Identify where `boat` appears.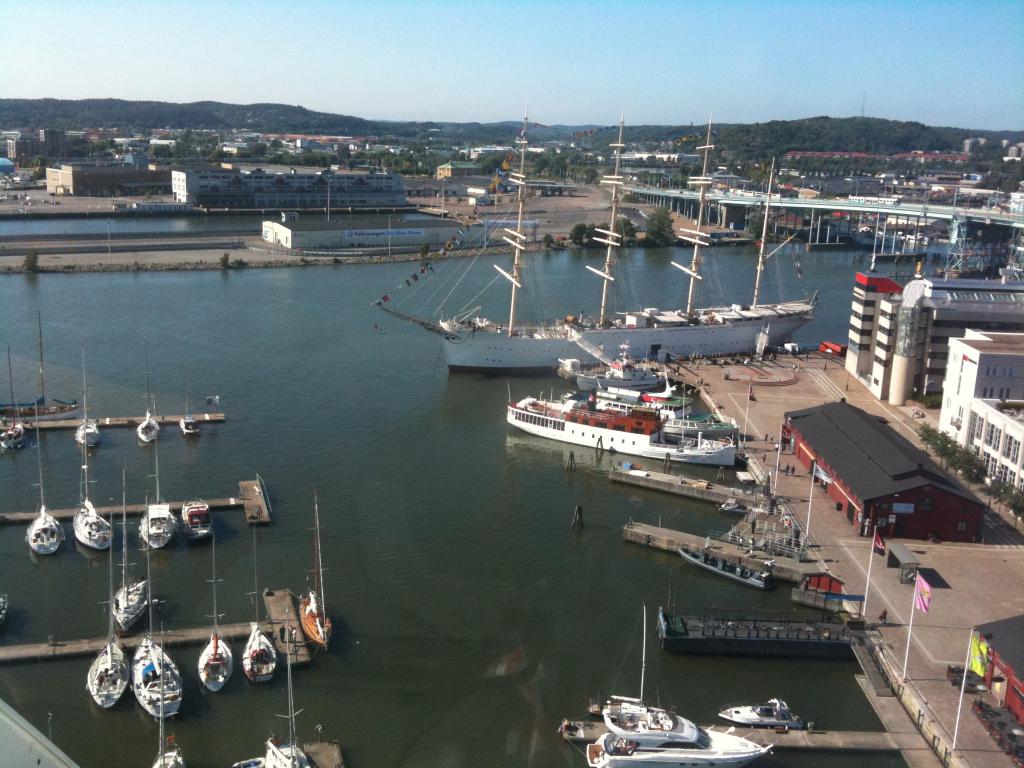
Appears at (x1=675, y1=543, x2=771, y2=591).
